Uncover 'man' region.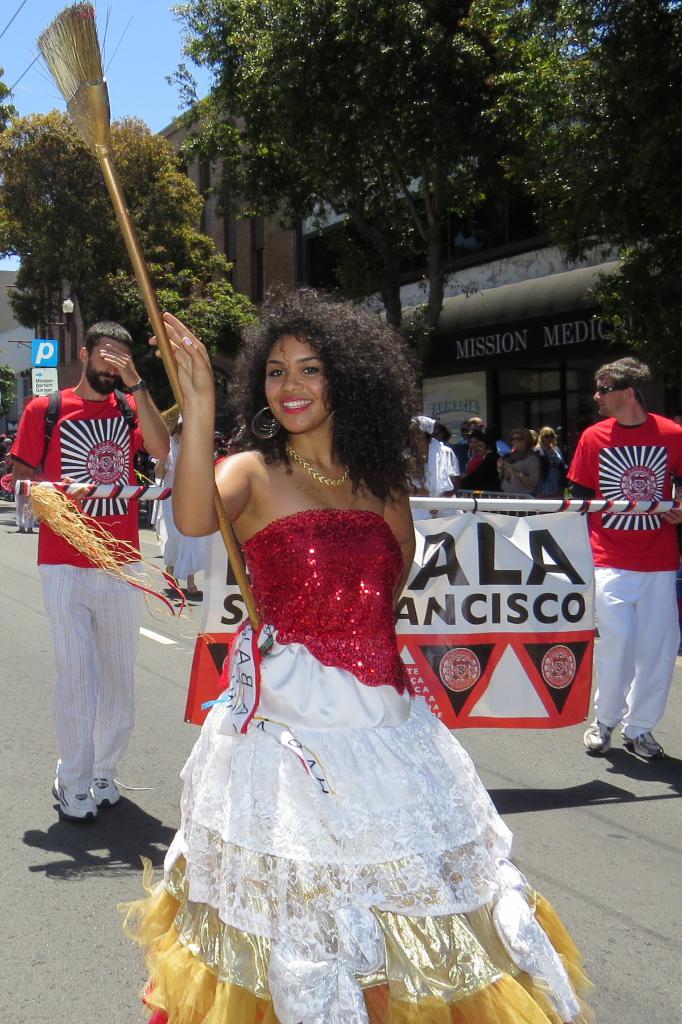
Uncovered: select_region(409, 417, 459, 495).
